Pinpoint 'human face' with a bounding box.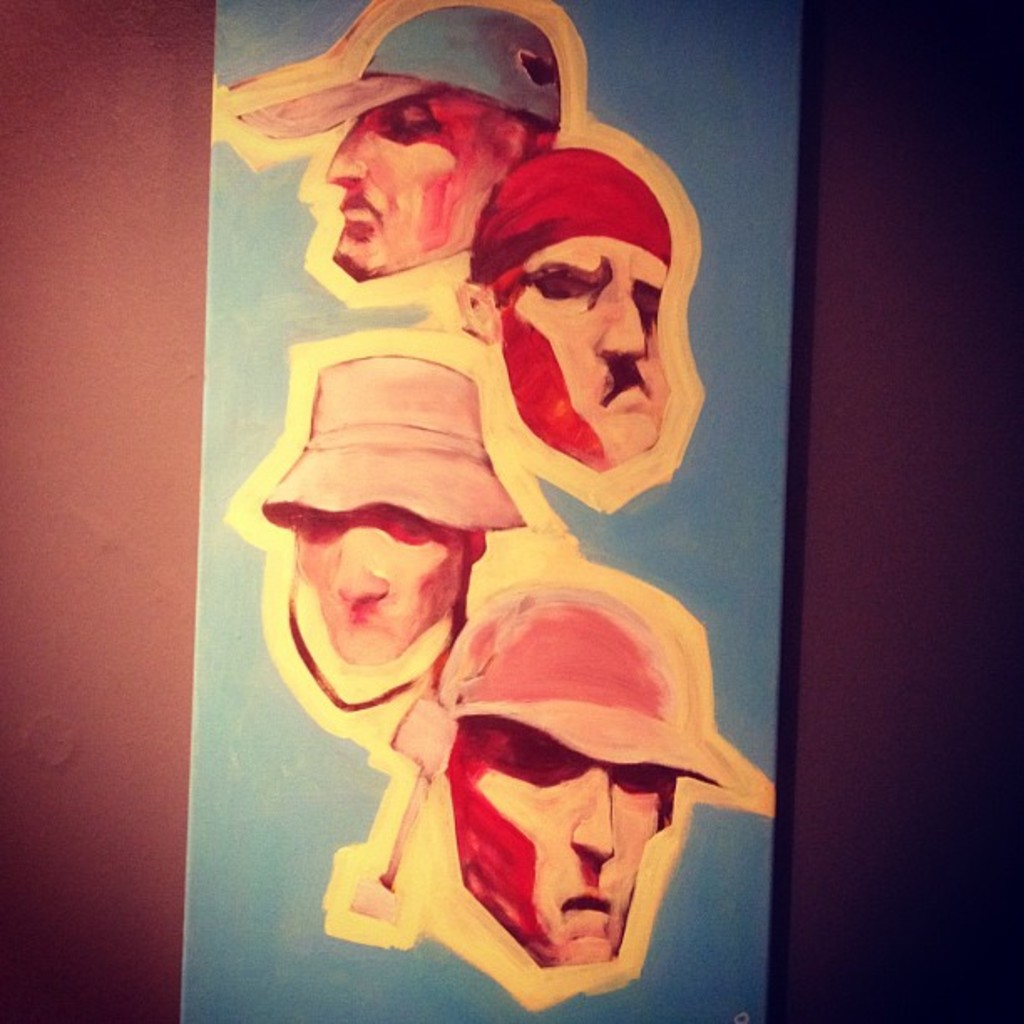
325:84:539:276.
